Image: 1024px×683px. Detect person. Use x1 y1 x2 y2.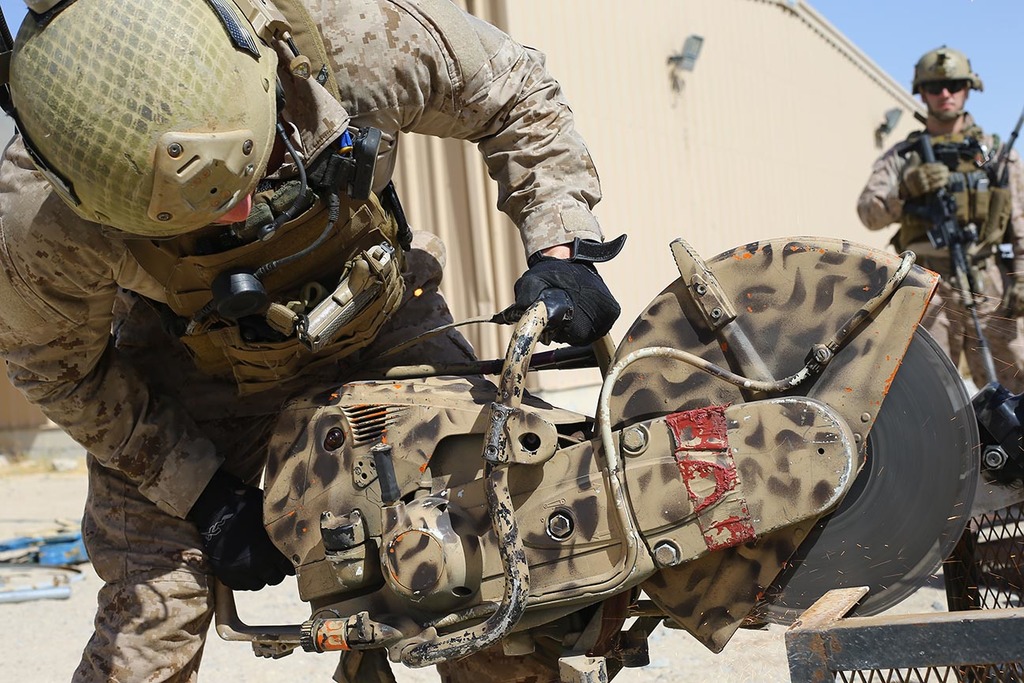
864 47 1023 398.
